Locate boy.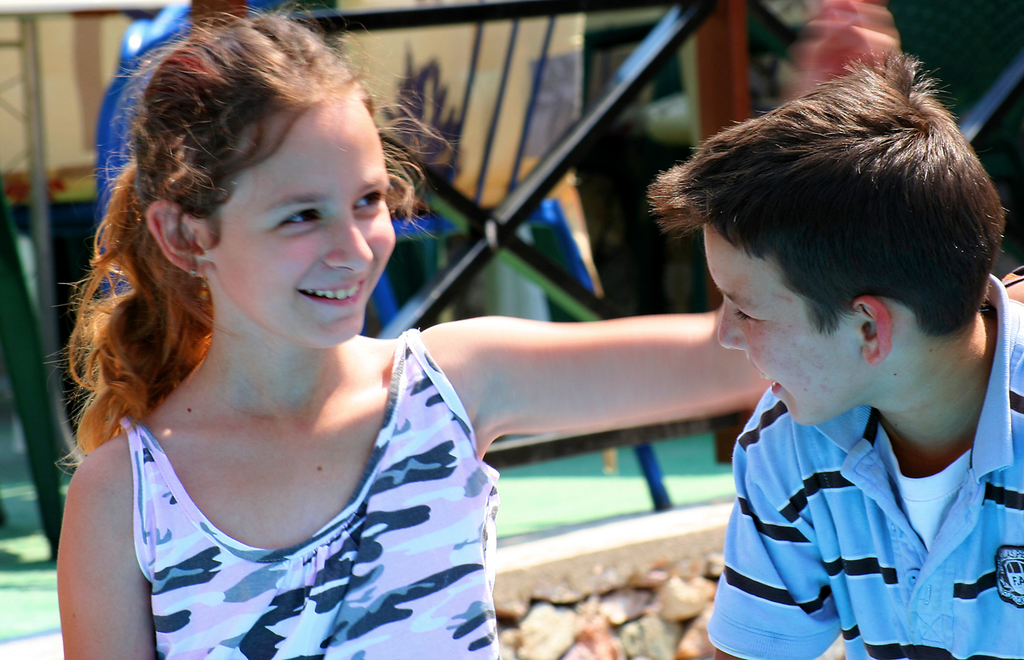
Bounding box: {"left": 647, "top": 46, "right": 1023, "bottom": 659}.
